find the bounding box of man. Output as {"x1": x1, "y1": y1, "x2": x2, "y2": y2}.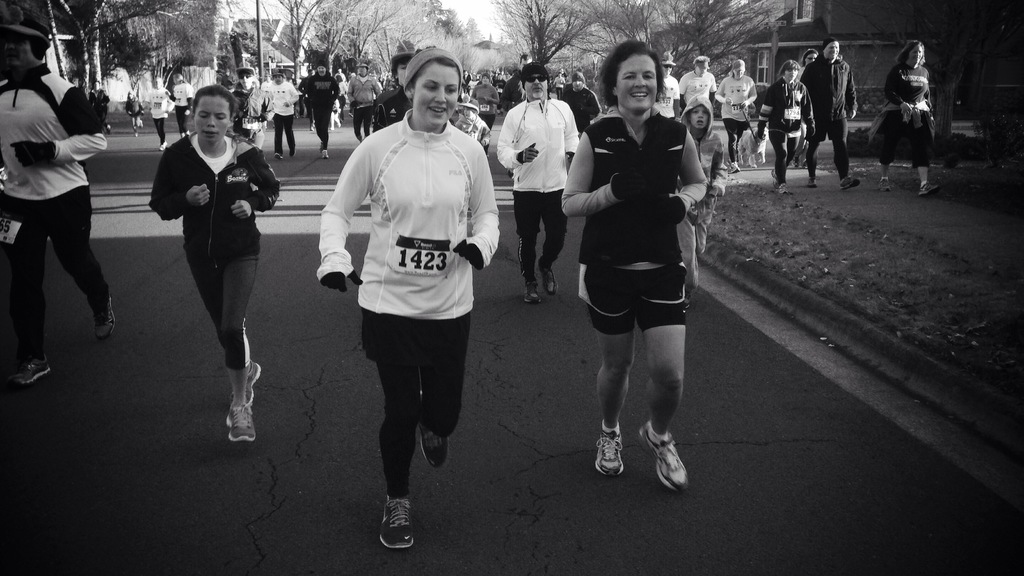
{"x1": 799, "y1": 34, "x2": 862, "y2": 190}.
